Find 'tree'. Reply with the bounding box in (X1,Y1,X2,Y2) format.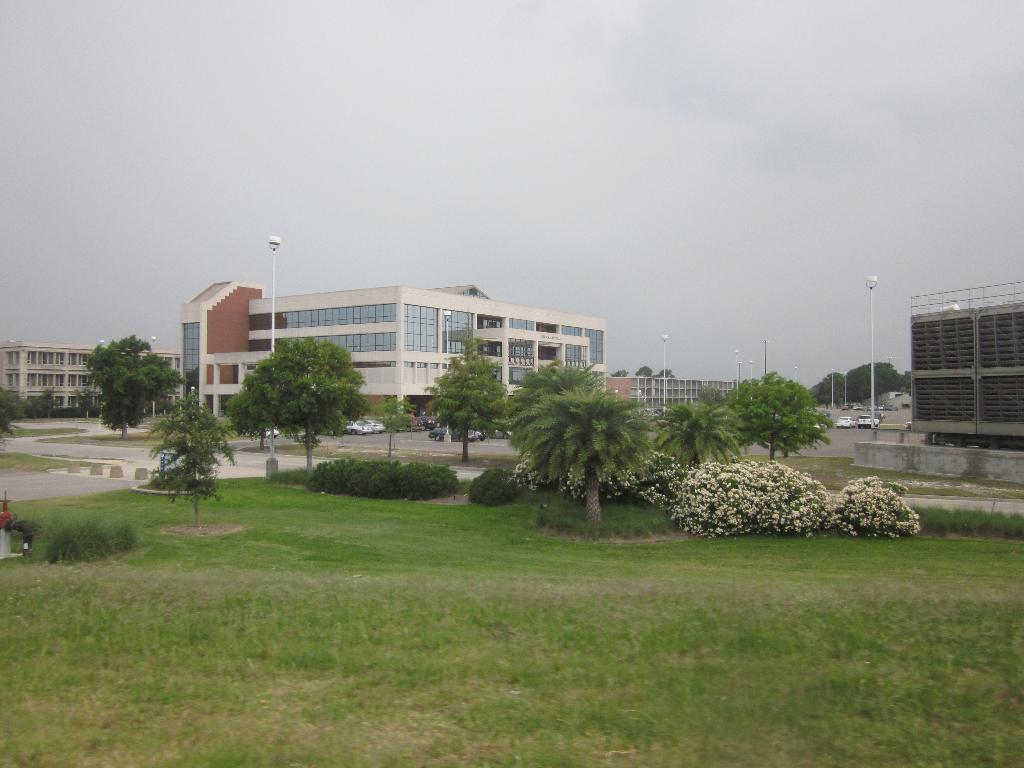
(29,385,56,420).
